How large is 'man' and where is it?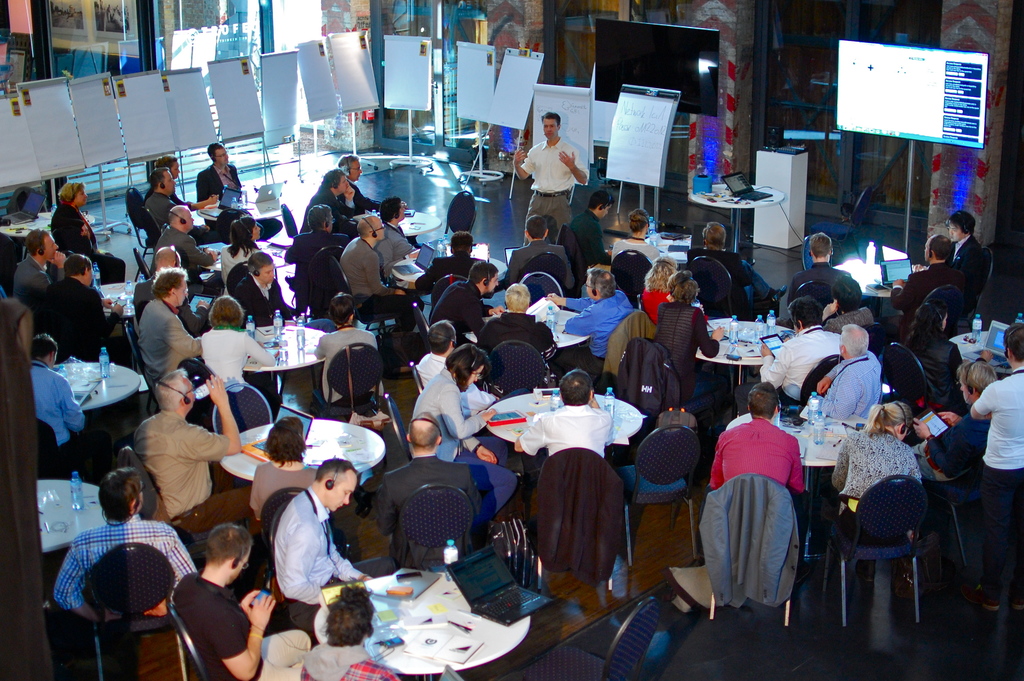
Bounding box: [285,204,350,315].
